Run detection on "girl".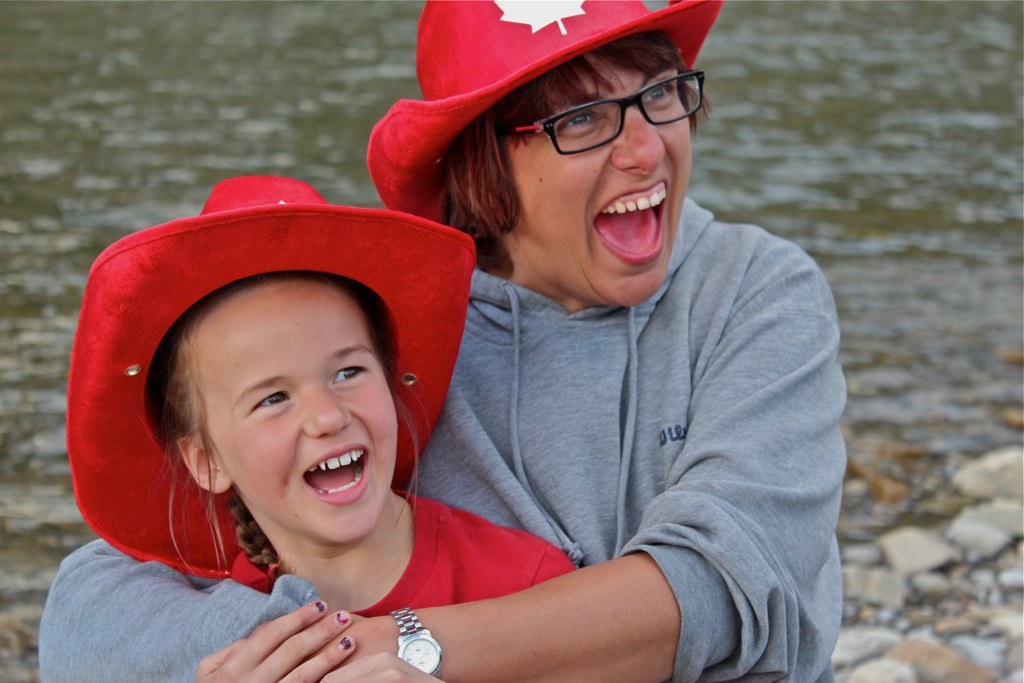
Result: (61, 173, 579, 682).
